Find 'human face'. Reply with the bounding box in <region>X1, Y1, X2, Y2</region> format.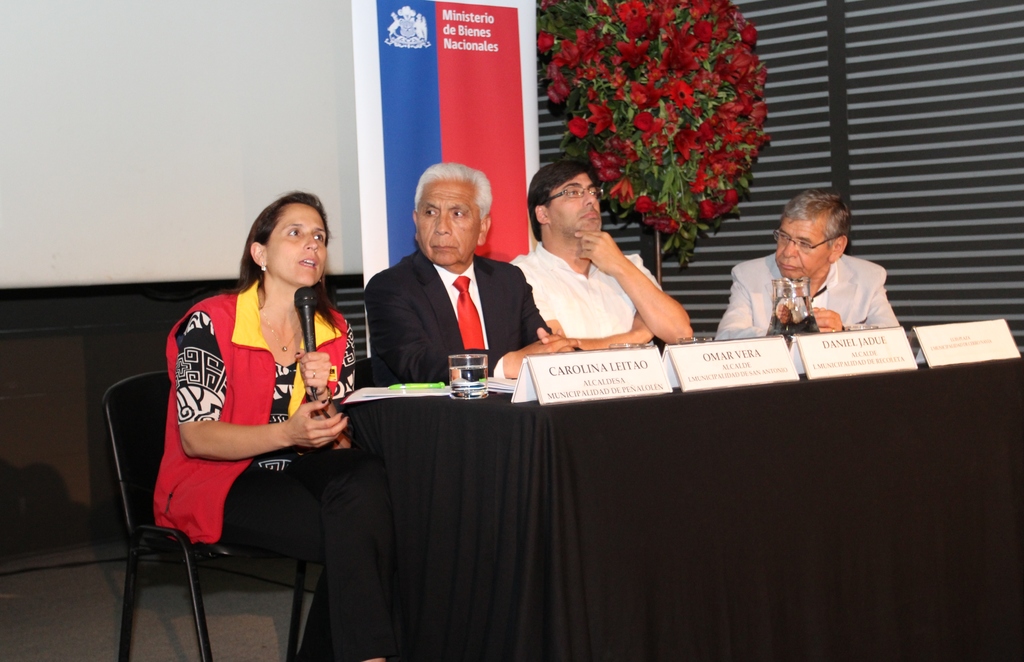
<region>775, 219, 825, 283</region>.
